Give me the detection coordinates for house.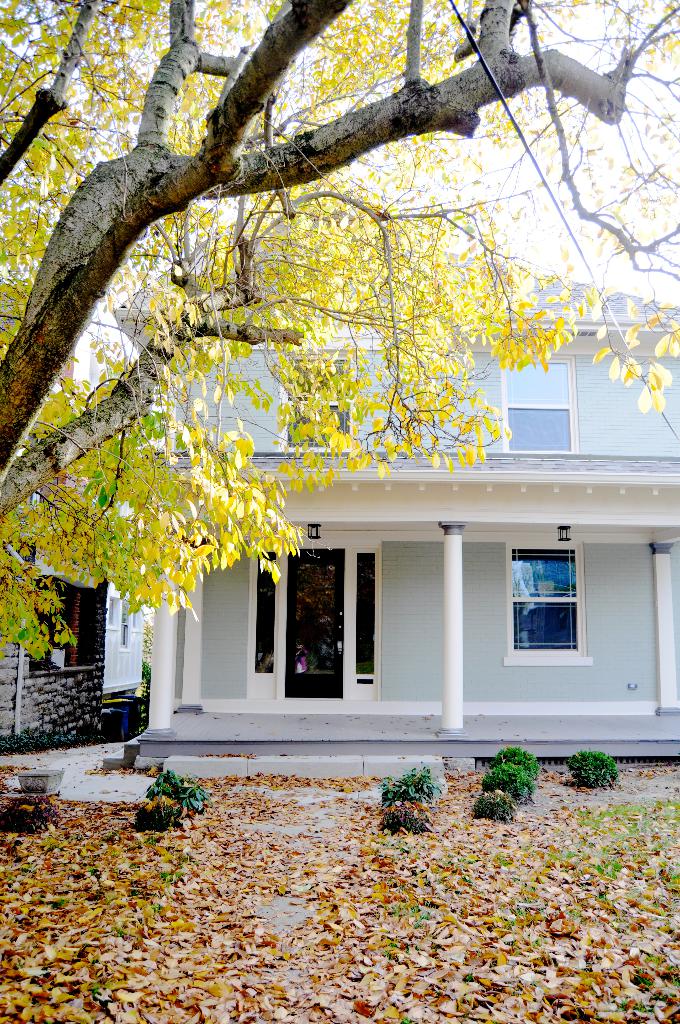
[100,268,679,764].
